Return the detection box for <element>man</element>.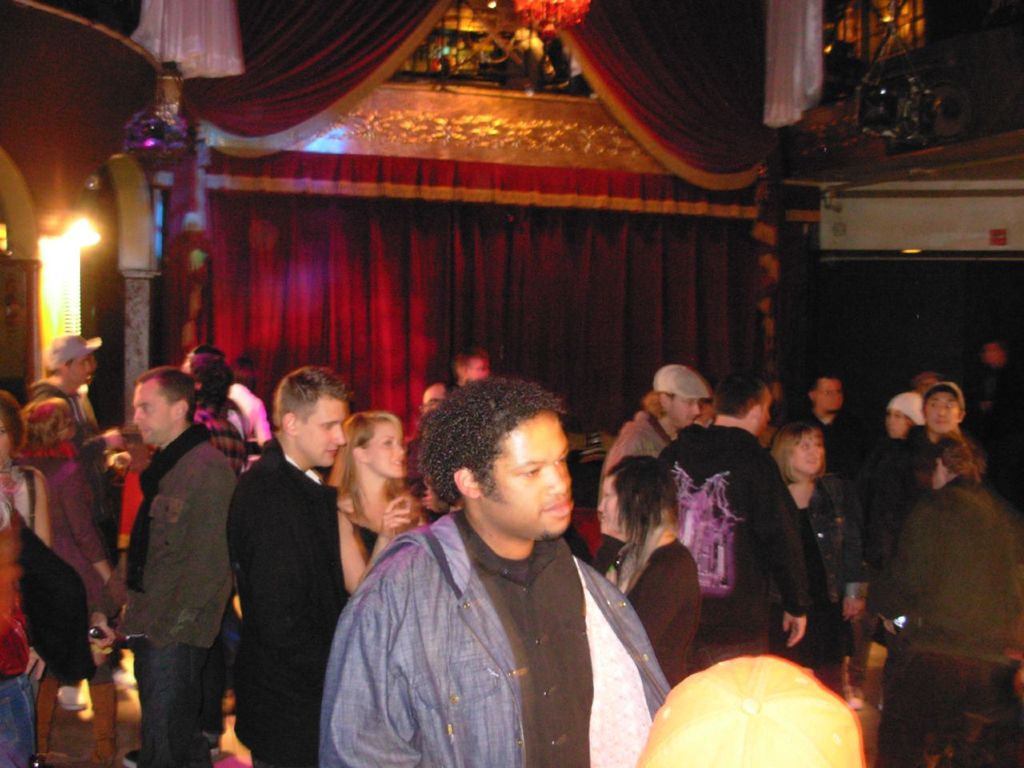
106:366:240:767.
